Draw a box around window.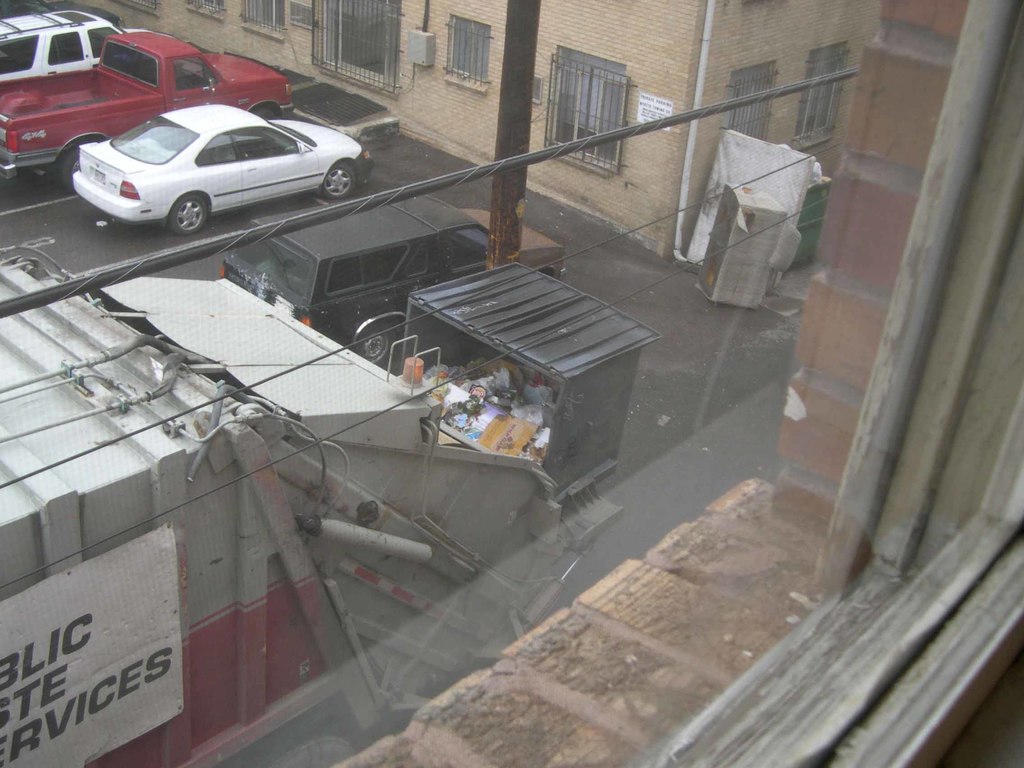
x1=446, y1=12, x2=490, y2=93.
